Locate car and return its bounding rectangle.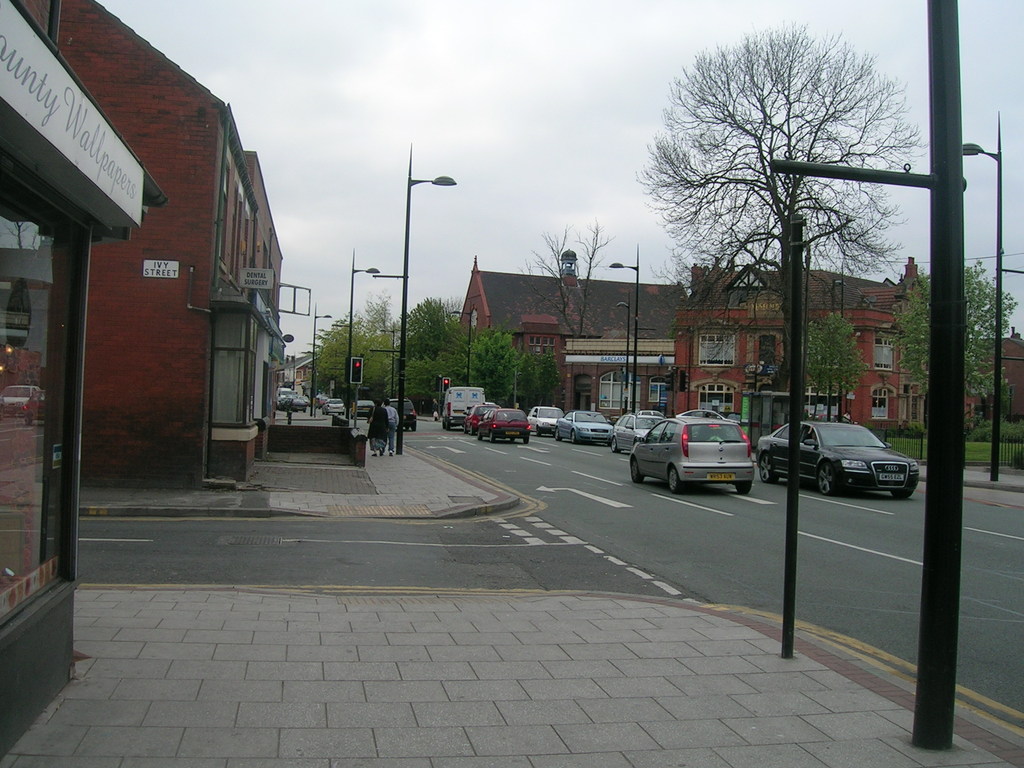
x1=628 y1=410 x2=666 y2=419.
